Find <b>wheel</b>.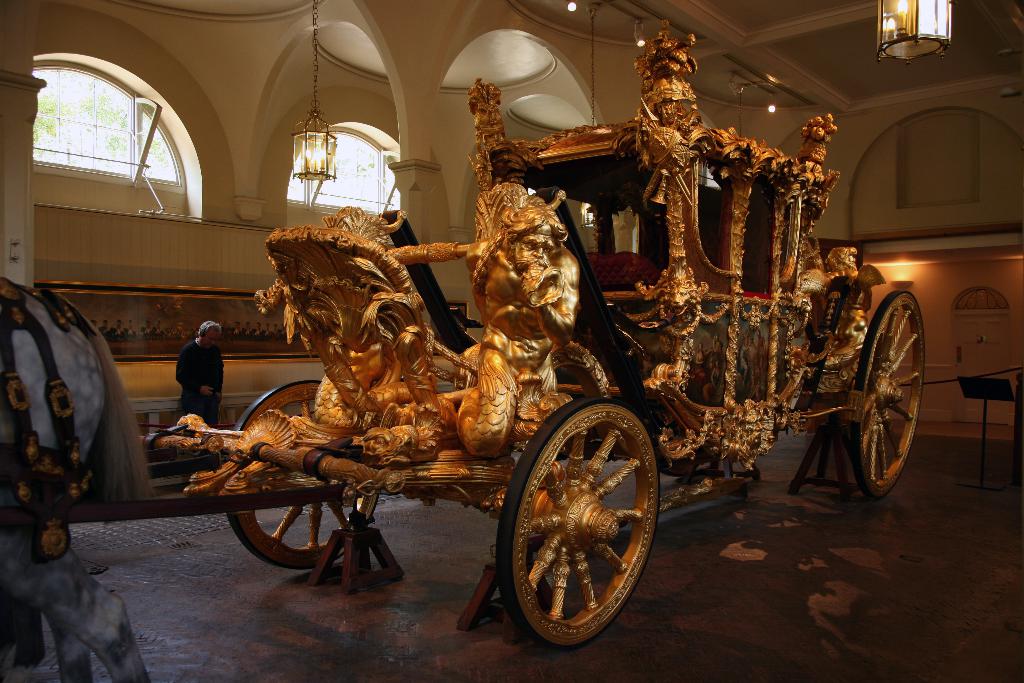
region(662, 457, 694, 475).
